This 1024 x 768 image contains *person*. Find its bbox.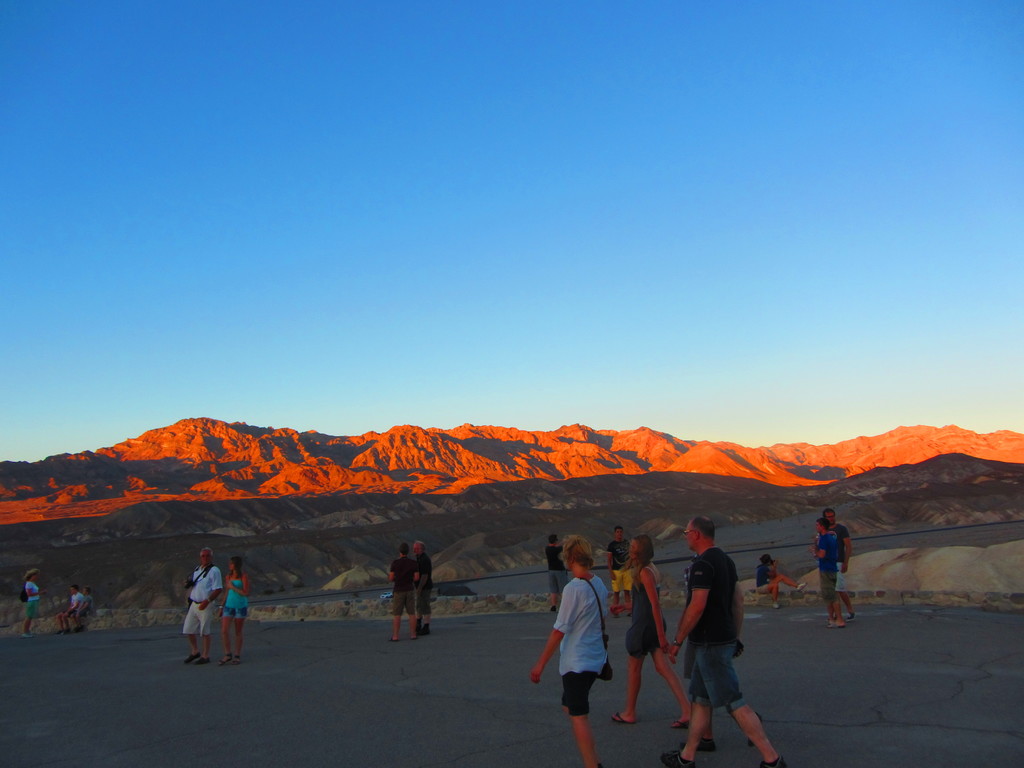
604/522/639/621.
